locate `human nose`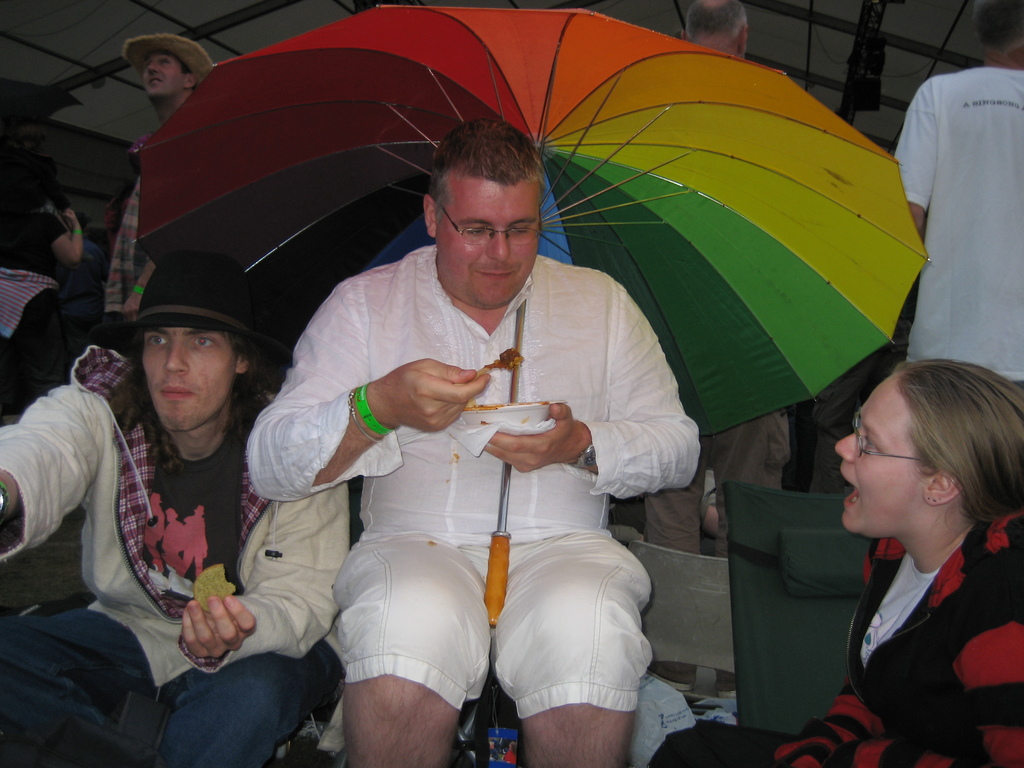
{"x1": 165, "y1": 337, "x2": 190, "y2": 377}
